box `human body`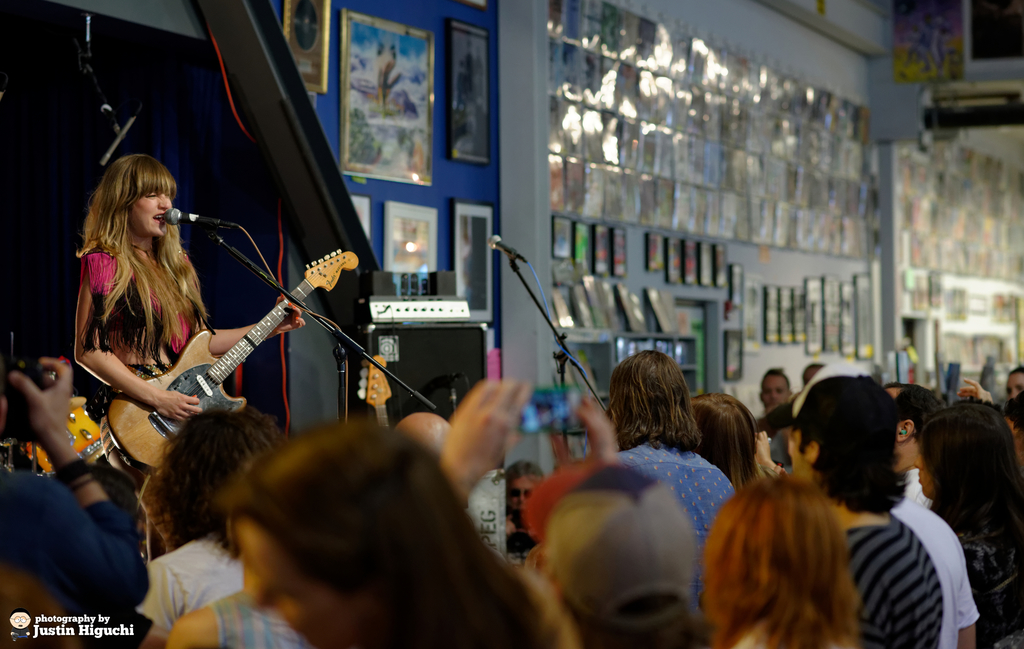
52:95:294:636
